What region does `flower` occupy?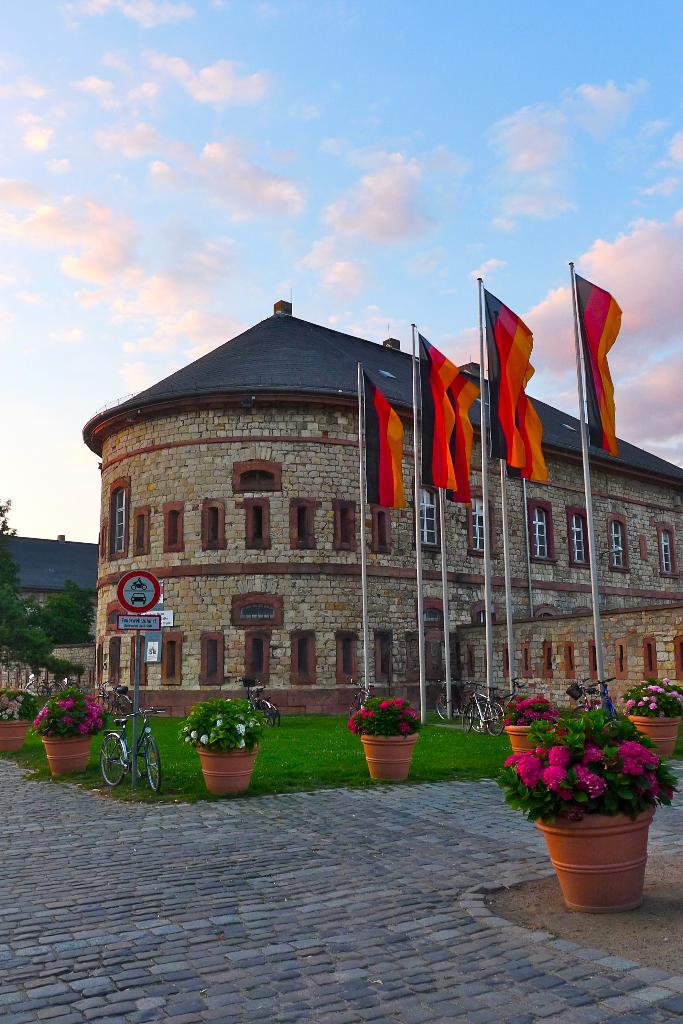
<bbox>234, 721, 243, 737</bbox>.
